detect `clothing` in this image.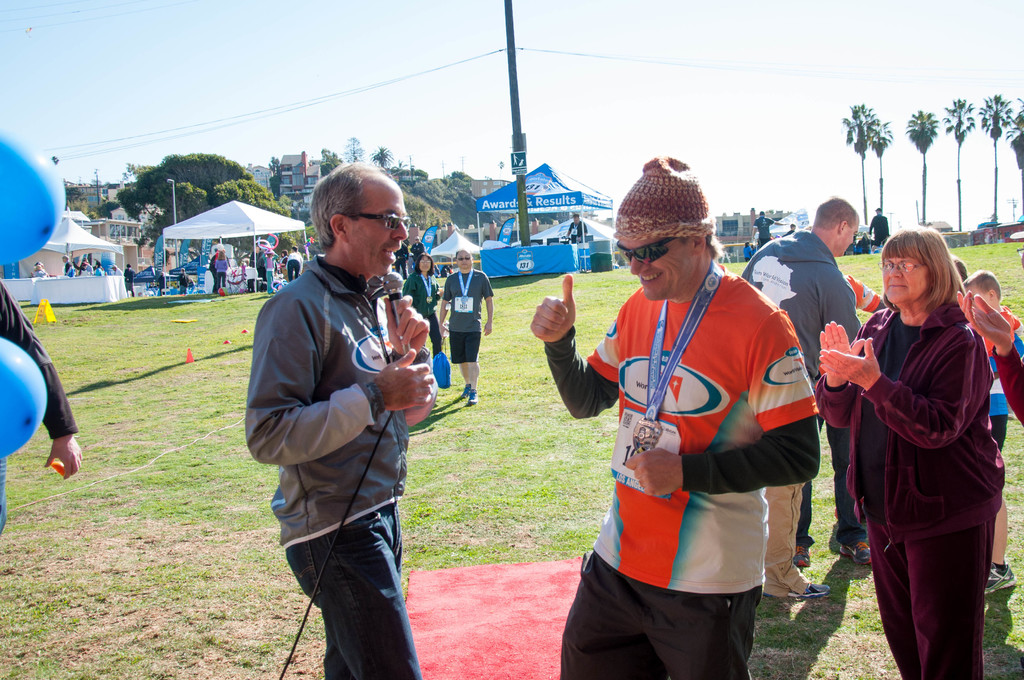
Detection: detection(541, 261, 821, 679).
